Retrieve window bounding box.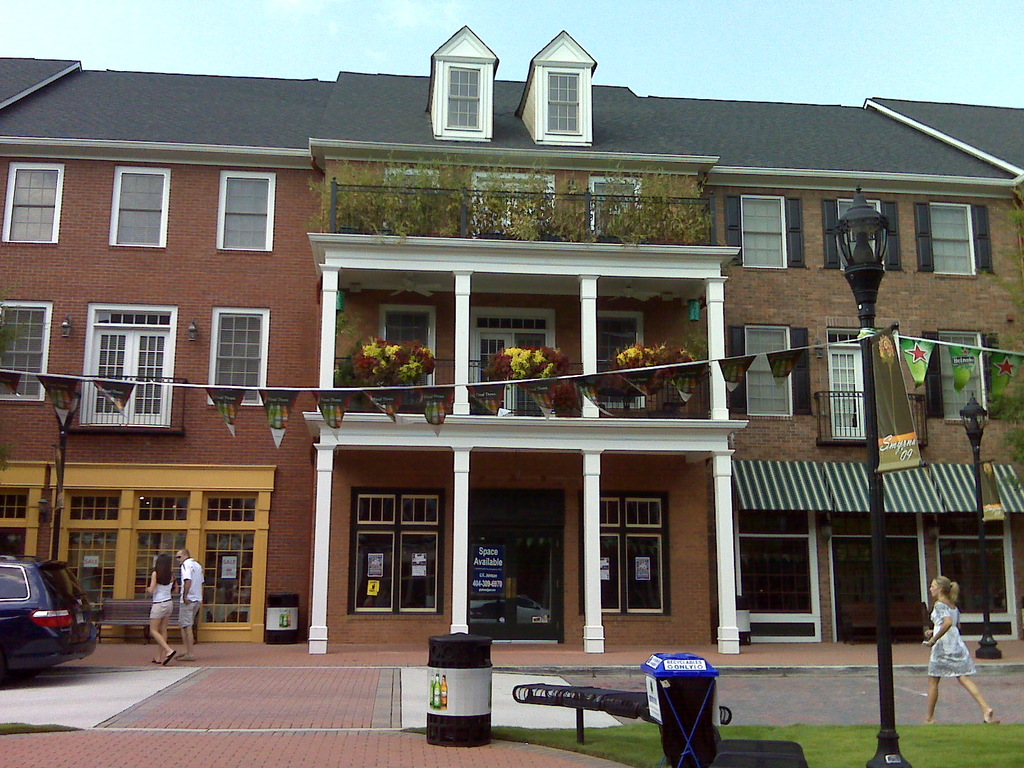
Bounding box: [left=218, top=307, right=271, bottom=410].
